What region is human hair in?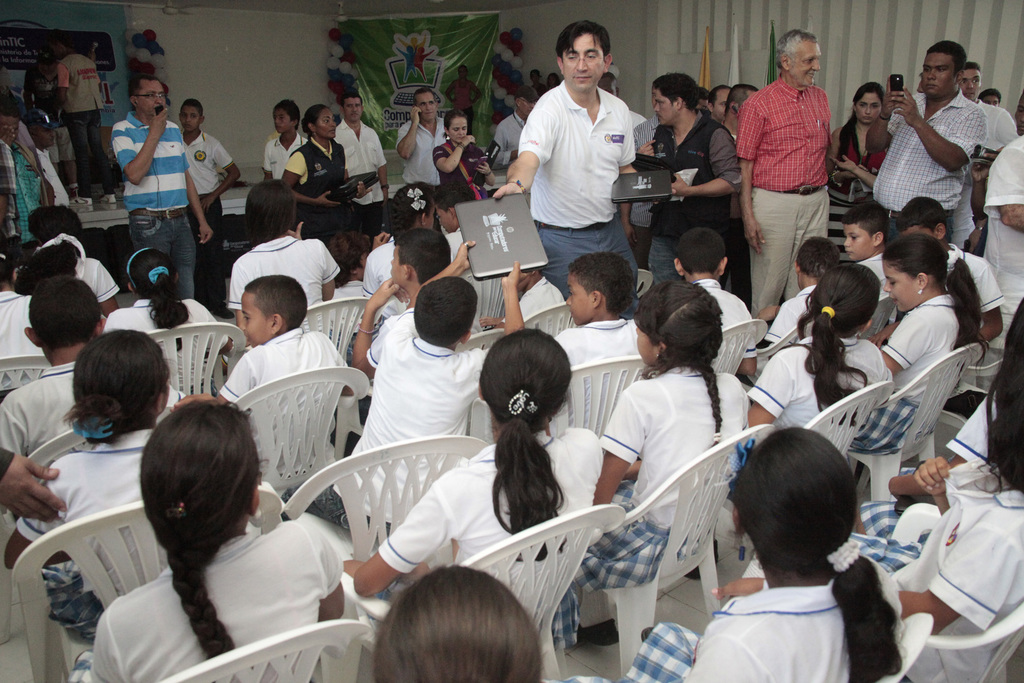
crop(964, 60, 981, 72).
